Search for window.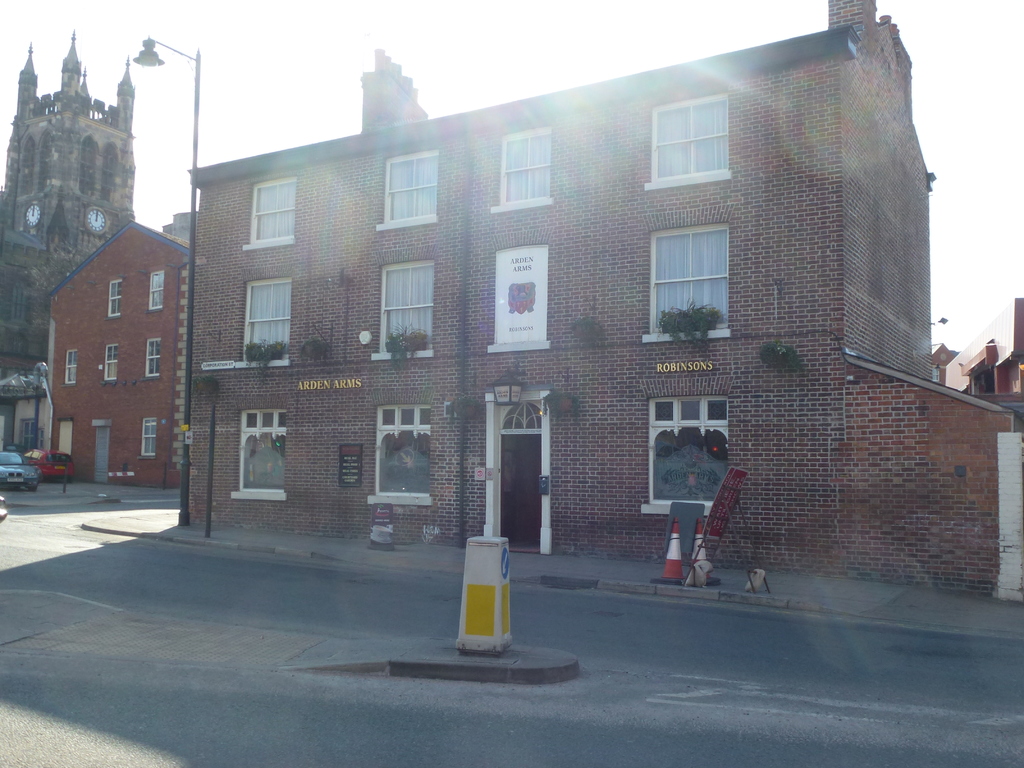
Found at bbox=(643, 222, 730, 340).
